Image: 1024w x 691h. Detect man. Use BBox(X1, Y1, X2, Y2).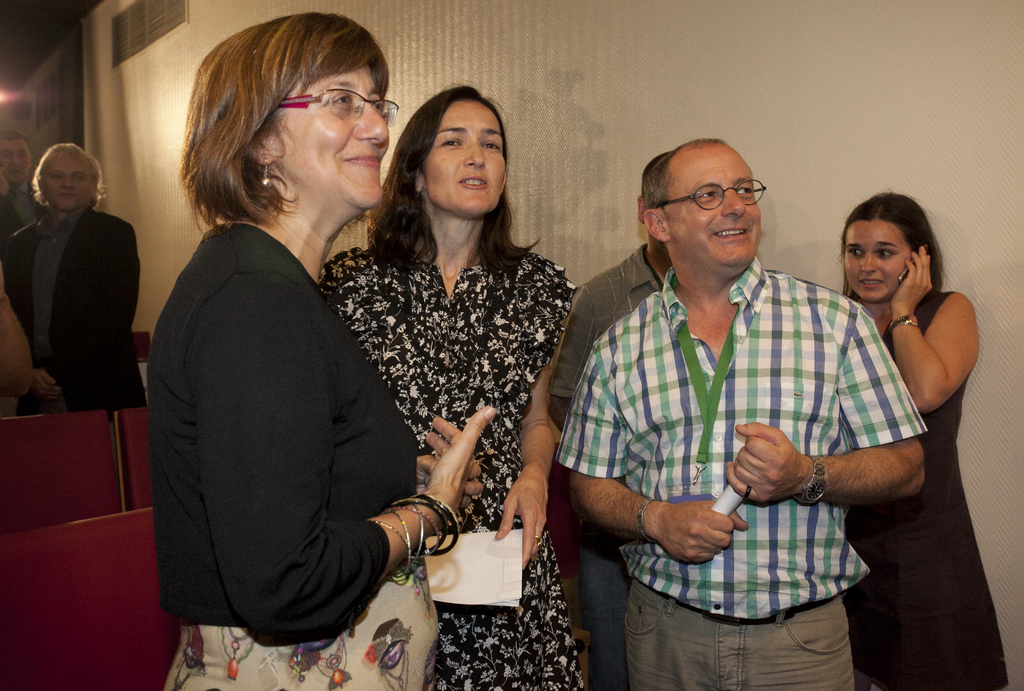
BBox(2, 145, 146, 416).
